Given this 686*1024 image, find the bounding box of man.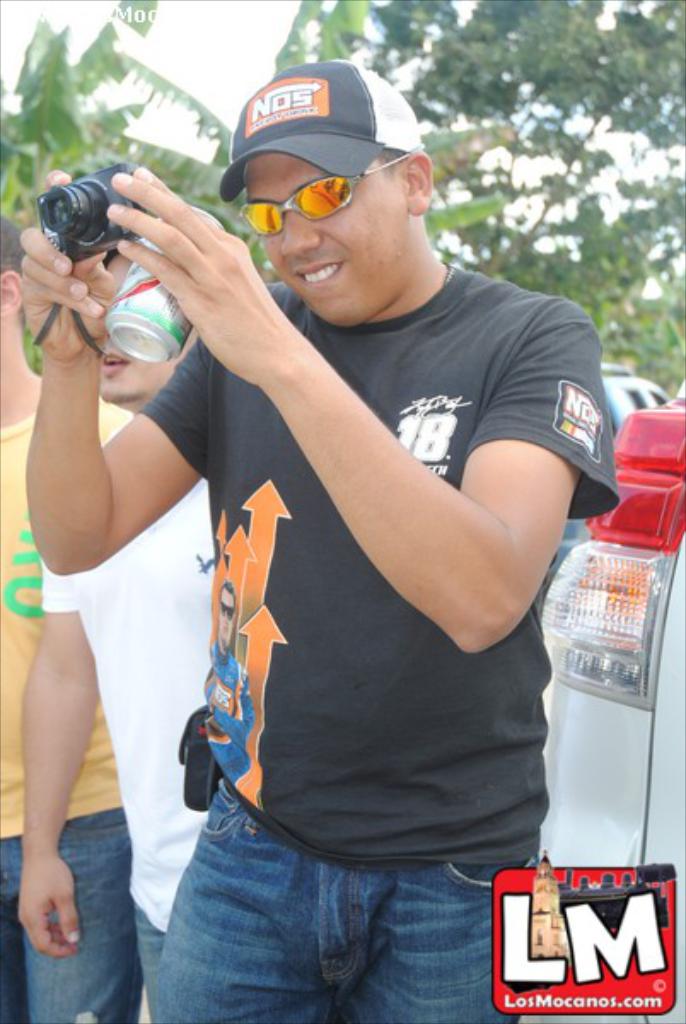
l=0, t=205, r=140, b=1022.
